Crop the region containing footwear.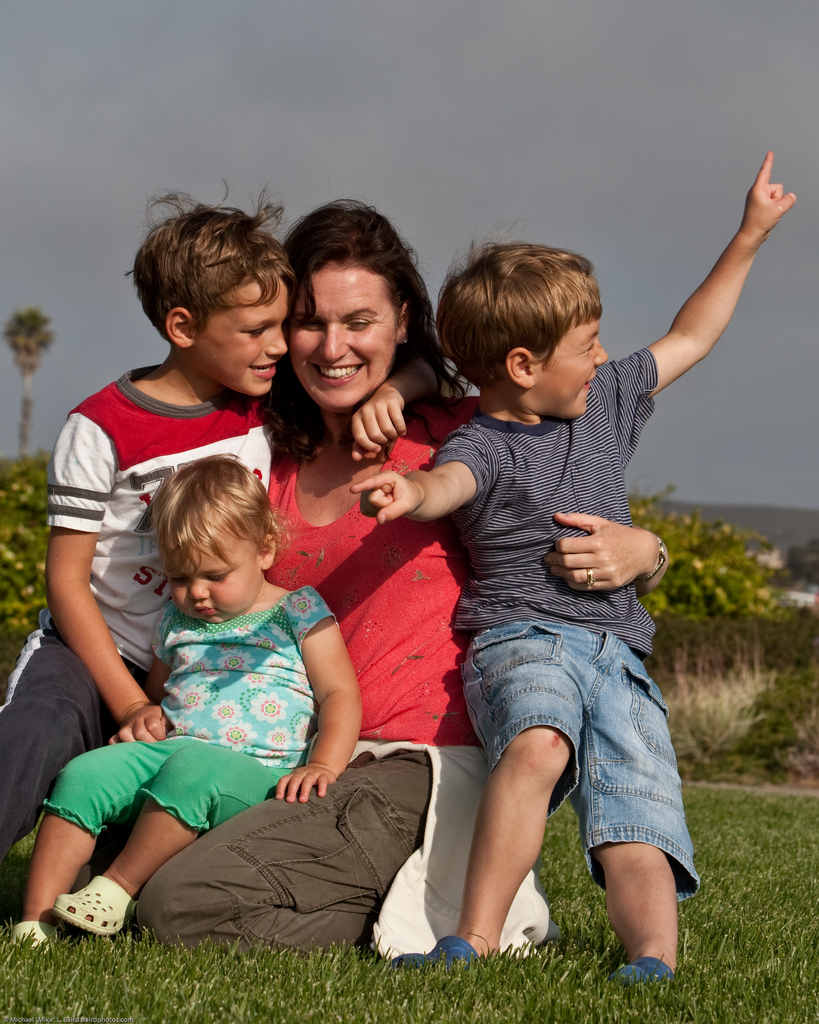
Crop region: box=[395, 929, 491, 1000].
